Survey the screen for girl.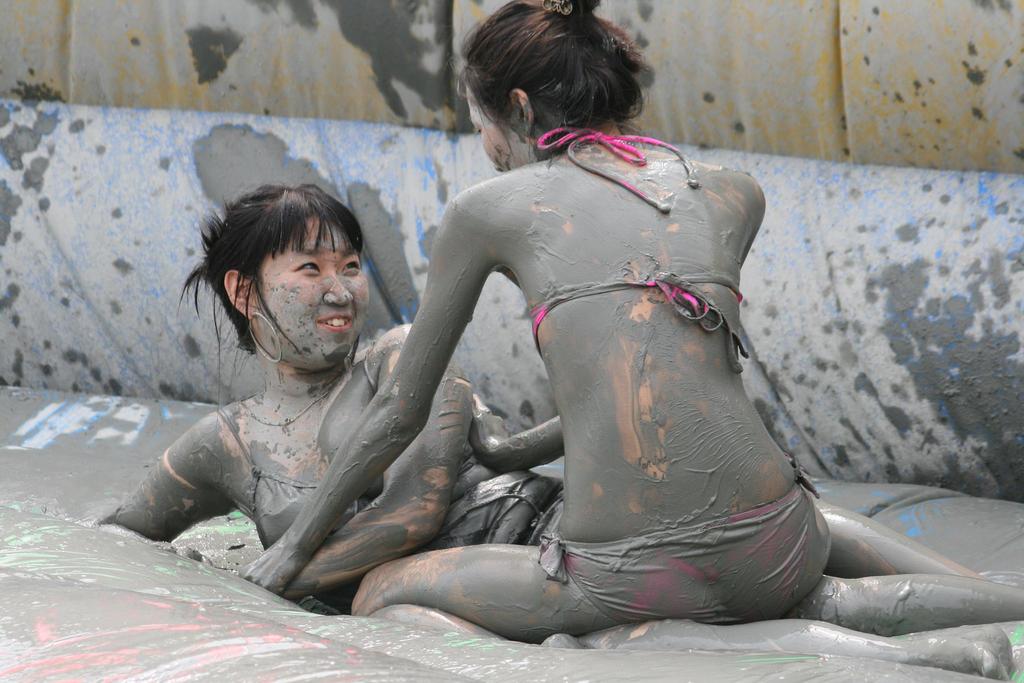
Survey found: {"x1": 241, "y1": 0, "x2": 838, "y2": 638}.
